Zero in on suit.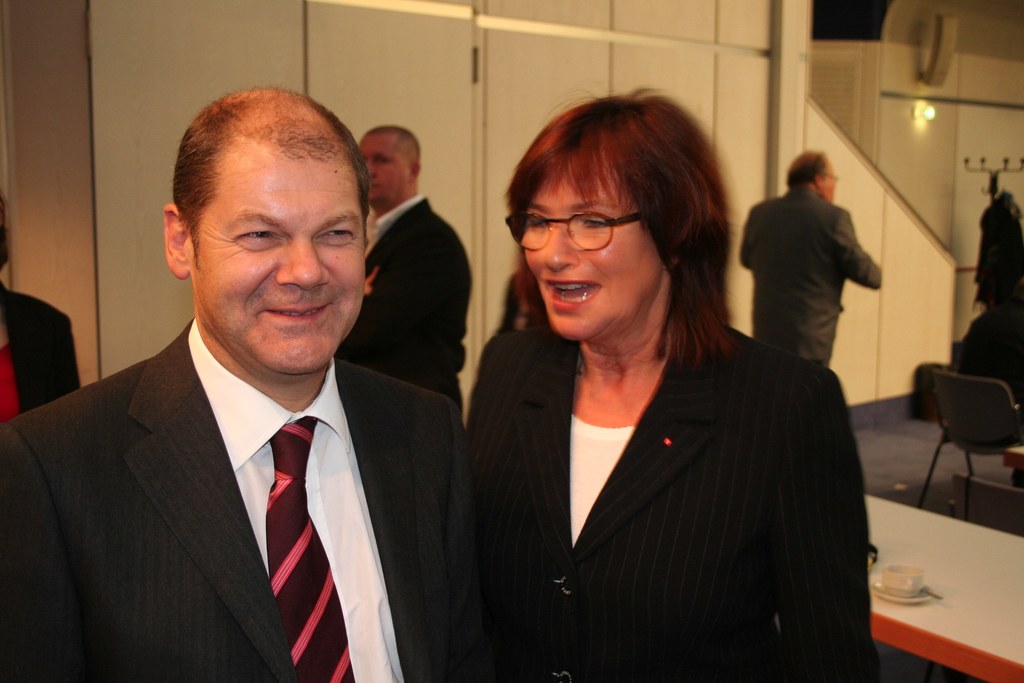
Zeroed in: bbox=(739, 184, 881, 366).
